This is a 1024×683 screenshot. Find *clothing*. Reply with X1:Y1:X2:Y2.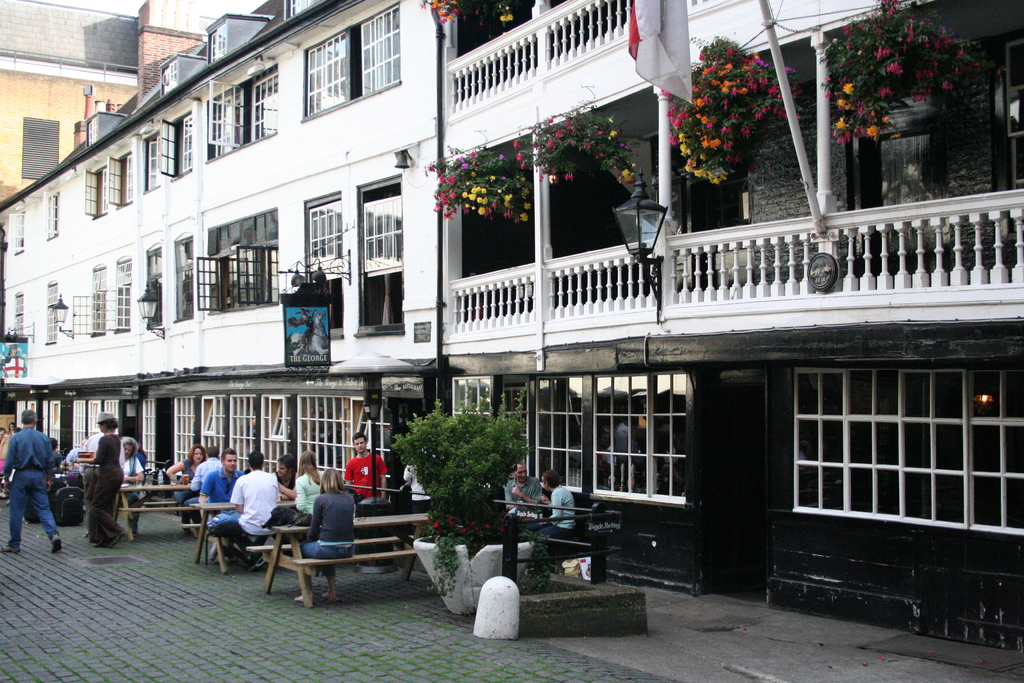
3:425:52:477.
